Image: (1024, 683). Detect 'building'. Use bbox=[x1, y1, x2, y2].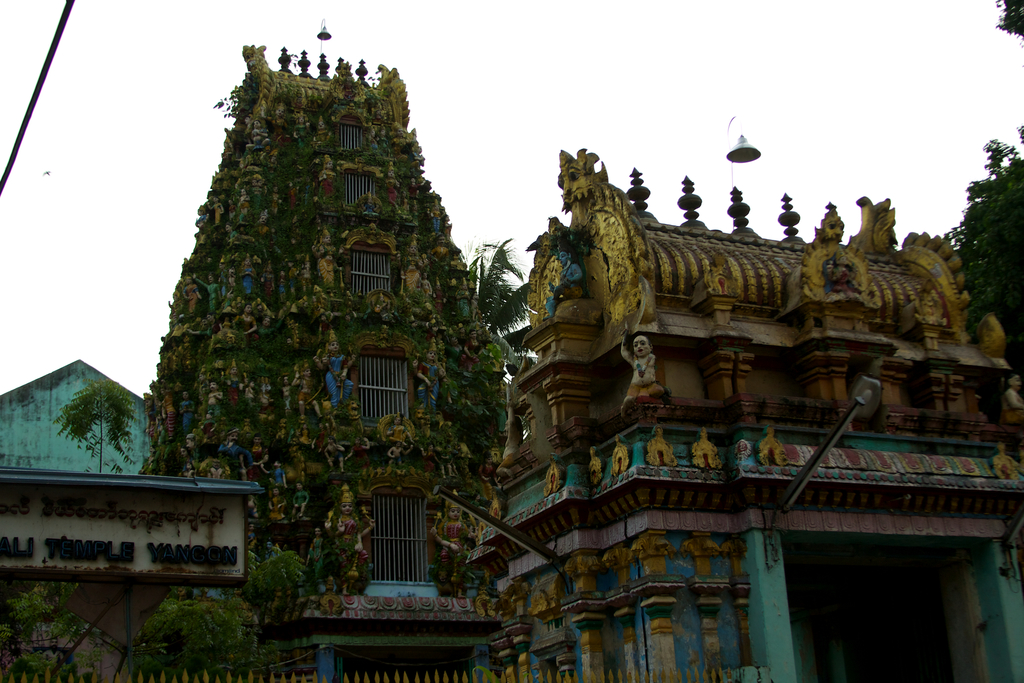
bbox=[0, 51, 506, 682].
